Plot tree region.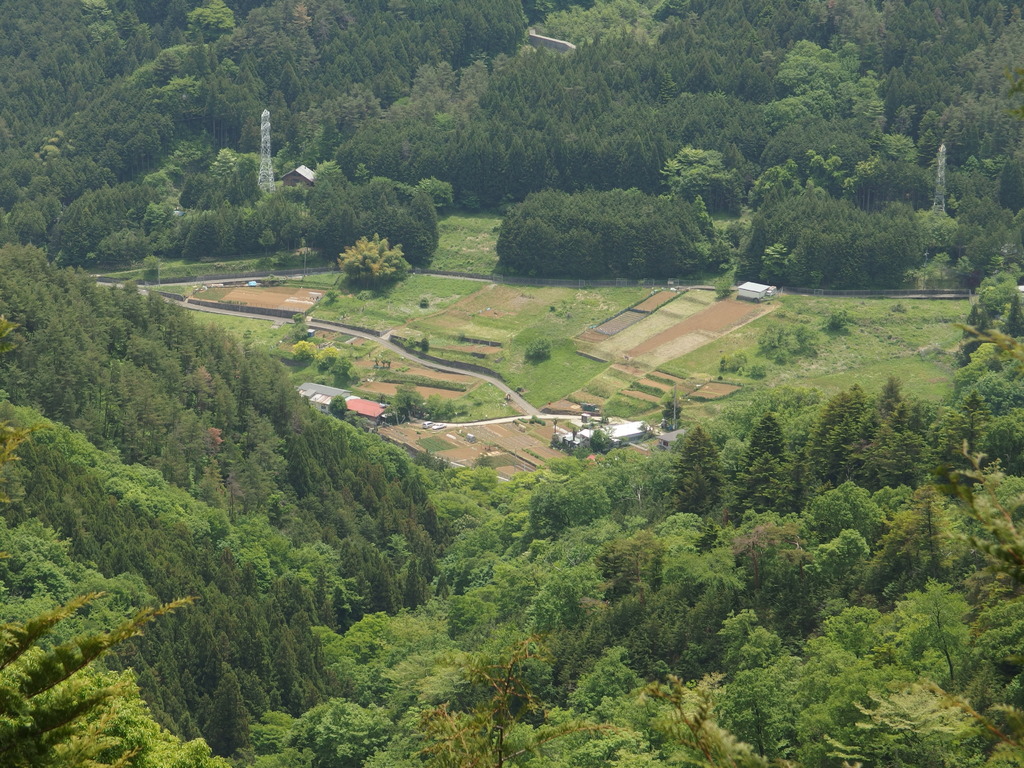
Plotted at <box>492,189,721,284</box>.
